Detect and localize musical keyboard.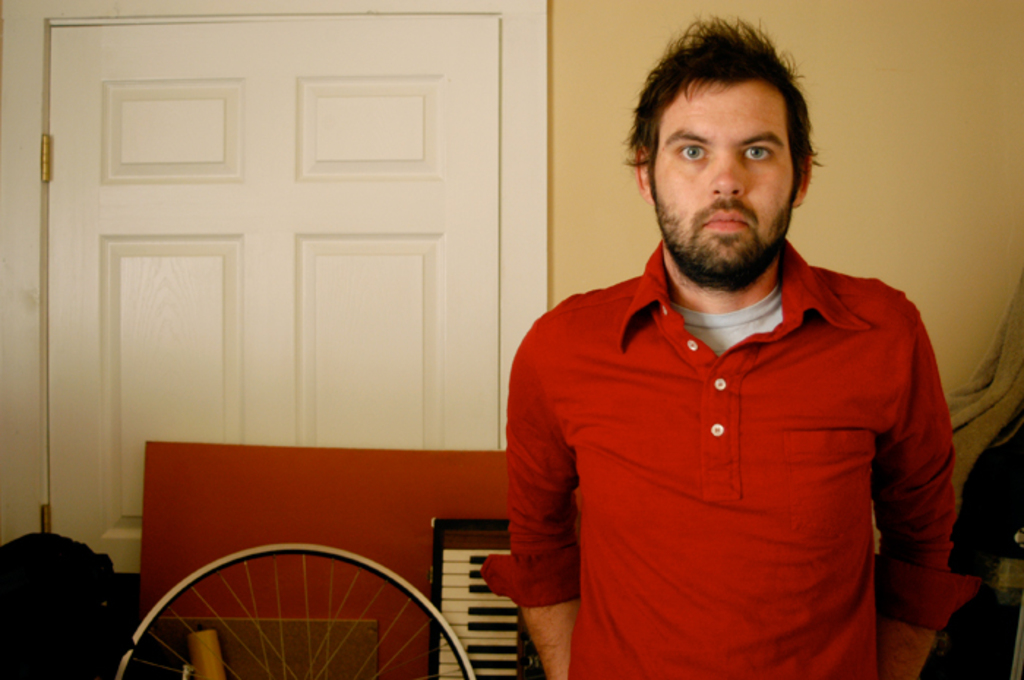
Localized at {"x1": 430, "y1": 553, "x2": 516, "y2": 662}.
